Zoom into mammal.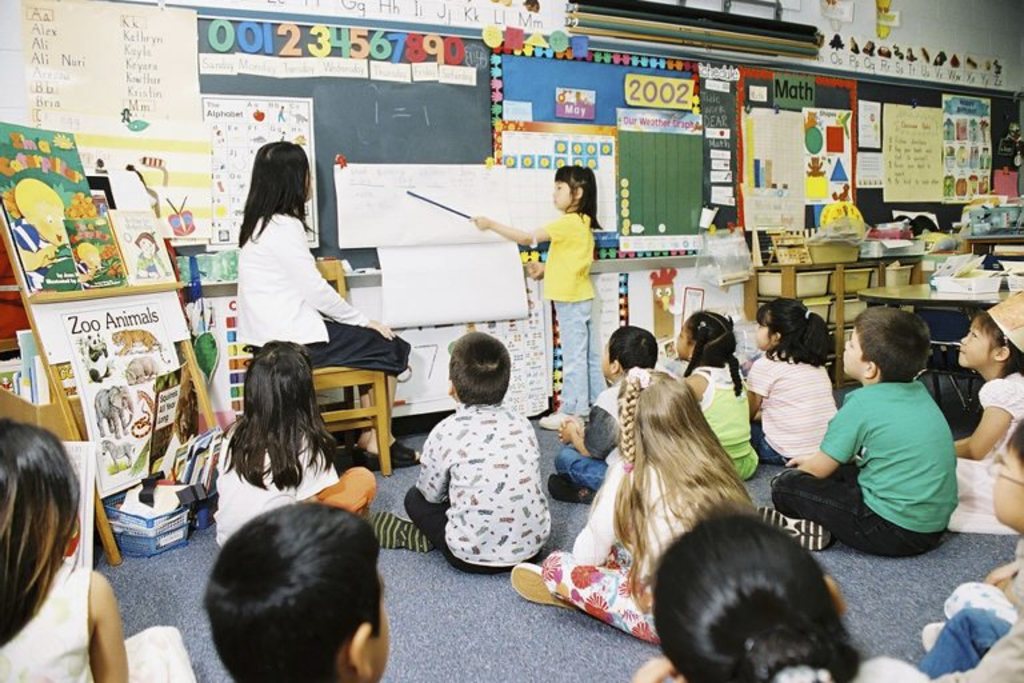
Zoom target: (99,438,132,467).
